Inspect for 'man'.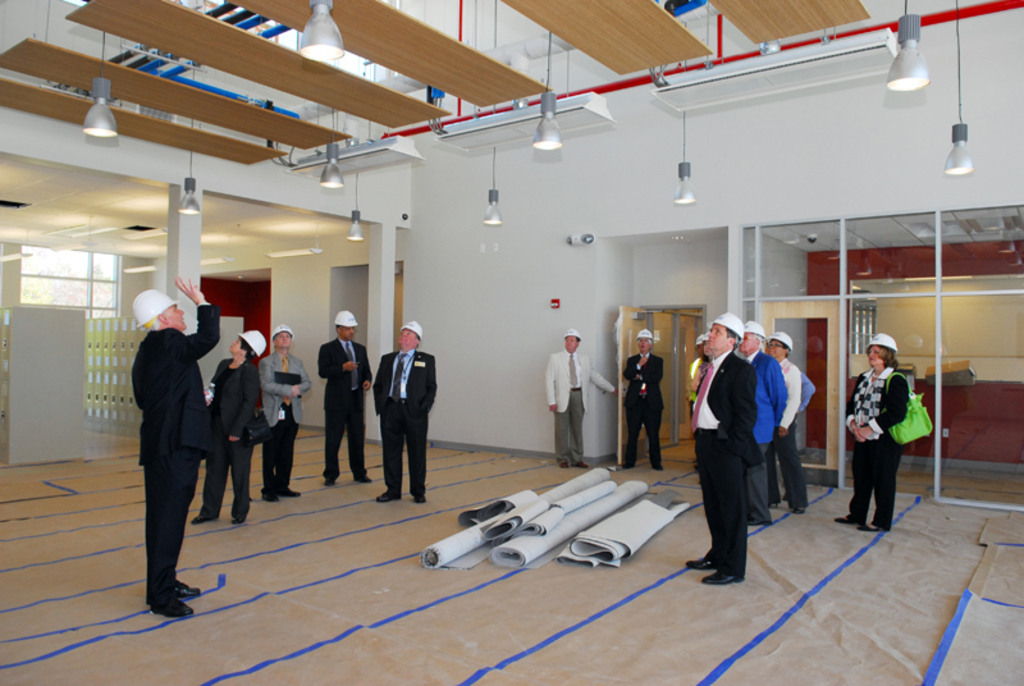
Inspection: l=372, t=320, r=439, b=507.
